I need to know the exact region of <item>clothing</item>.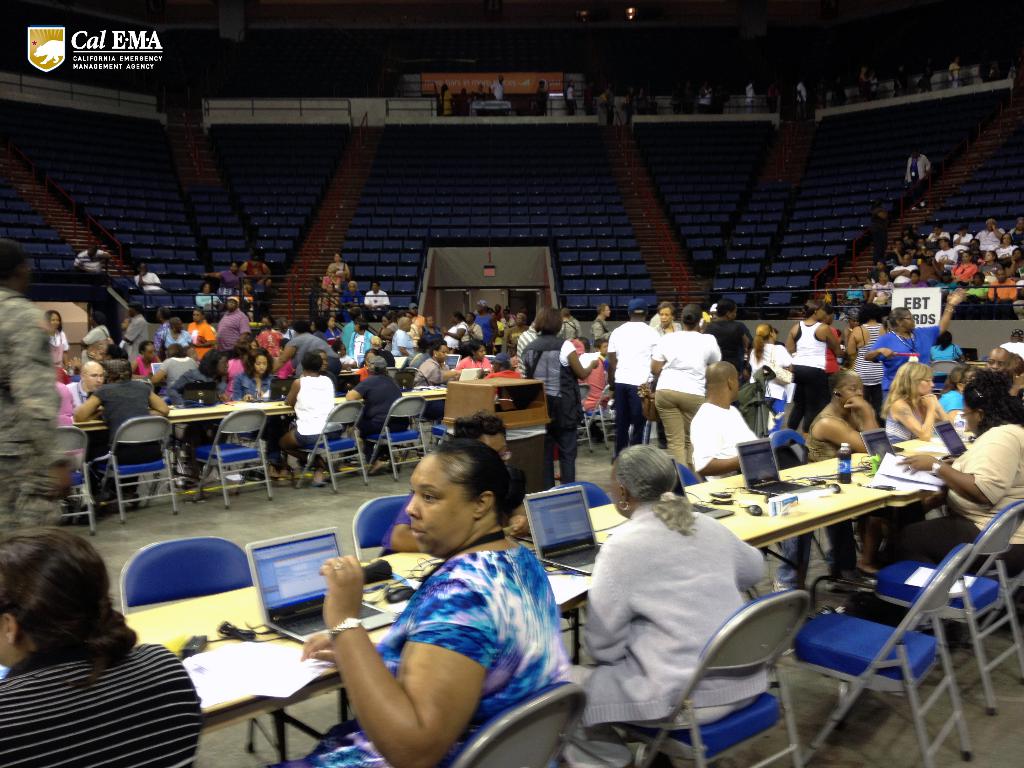
Region: (left=931, top=336, right=957, bottom=364).
